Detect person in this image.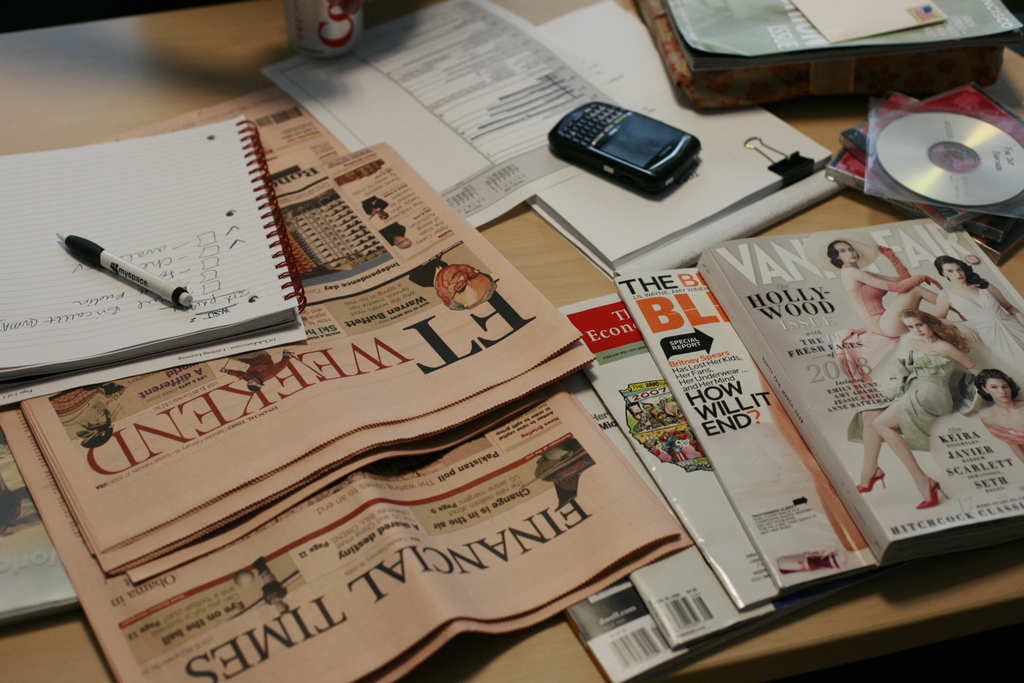
Detection: box(829, 236, 946, 342).
